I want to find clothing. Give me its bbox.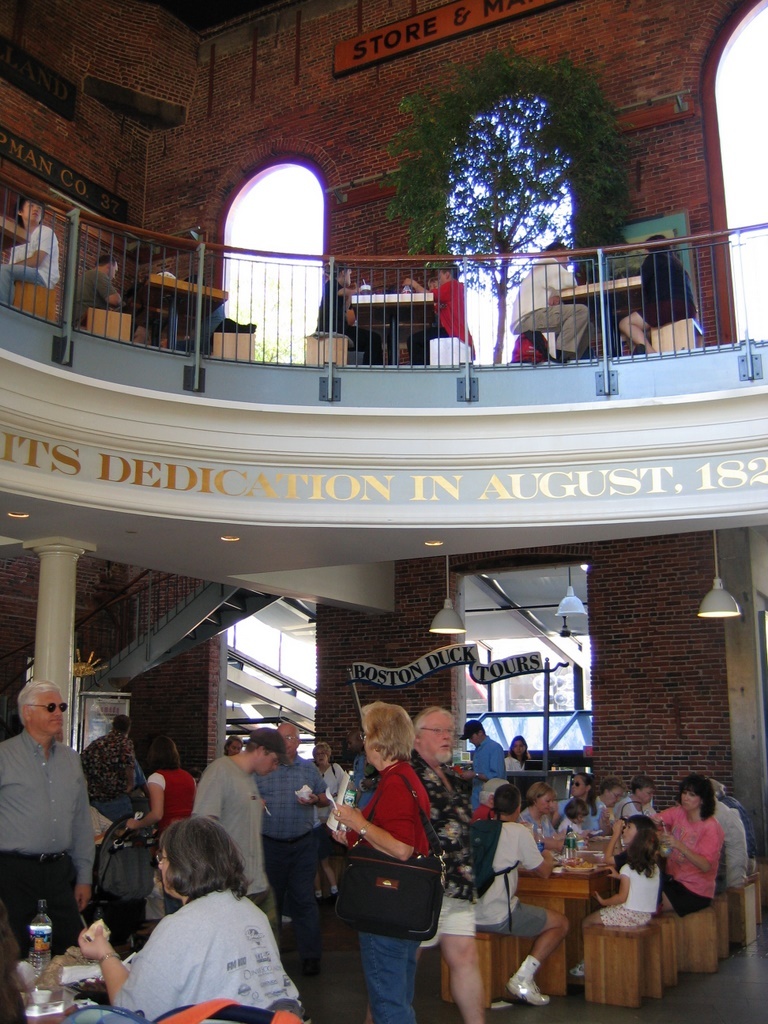
rect(404, 748, 476, 900).
